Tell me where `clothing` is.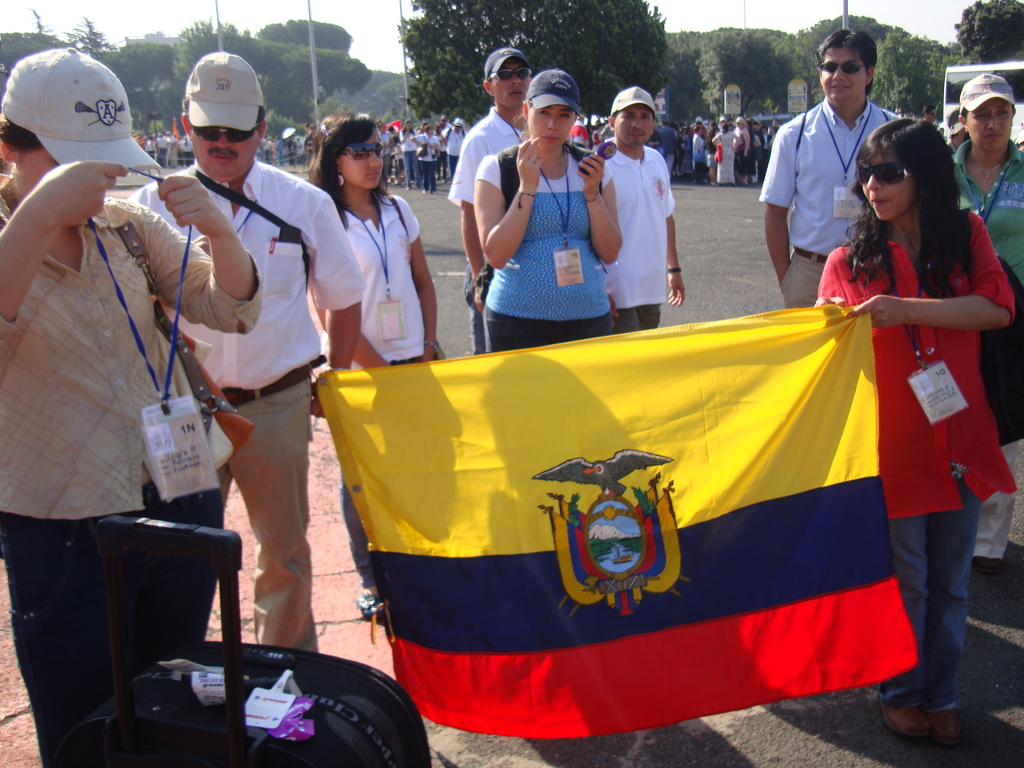
`clothing` is at bbox(608, 115, 682, 302).
